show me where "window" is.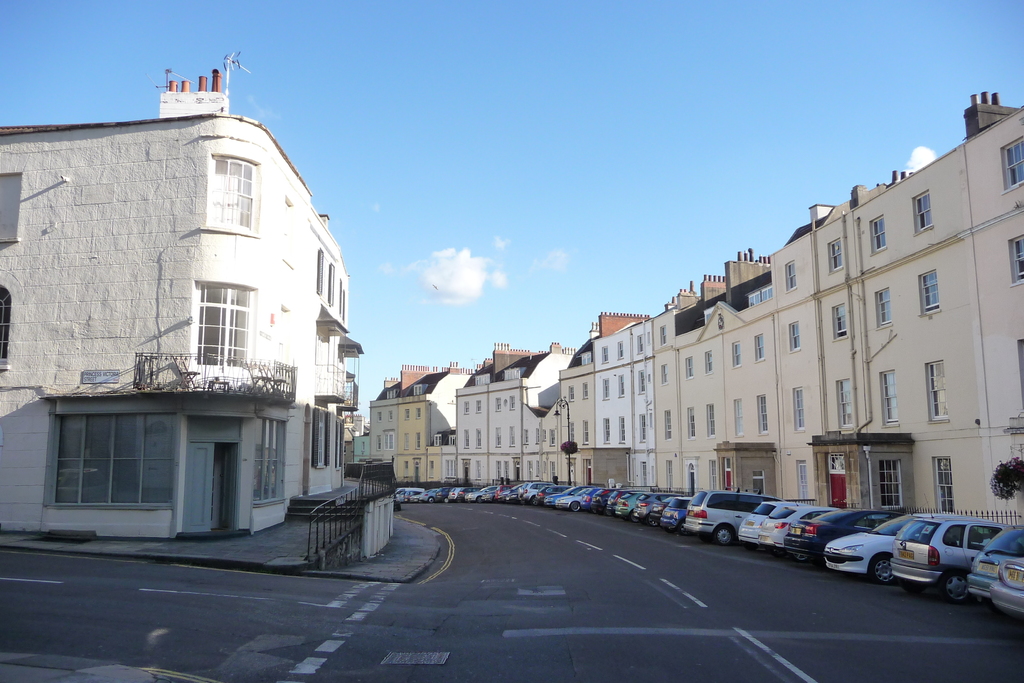
"window" is at <bbox>913, 191, 932, 232</bbox>.
